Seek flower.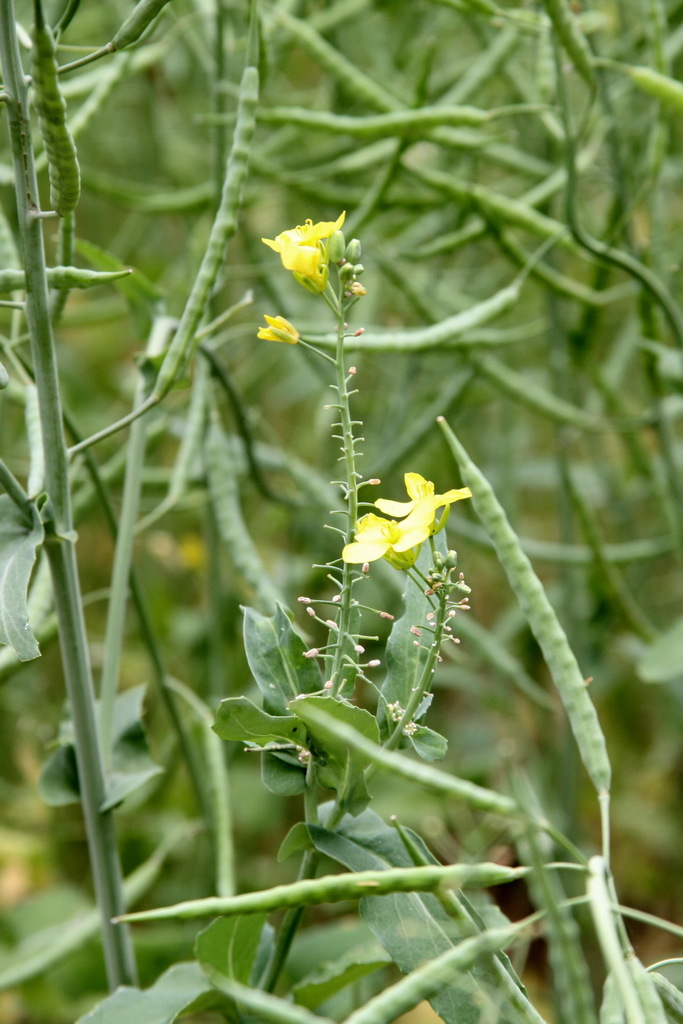
BBox(261, 308, 294, 342).
